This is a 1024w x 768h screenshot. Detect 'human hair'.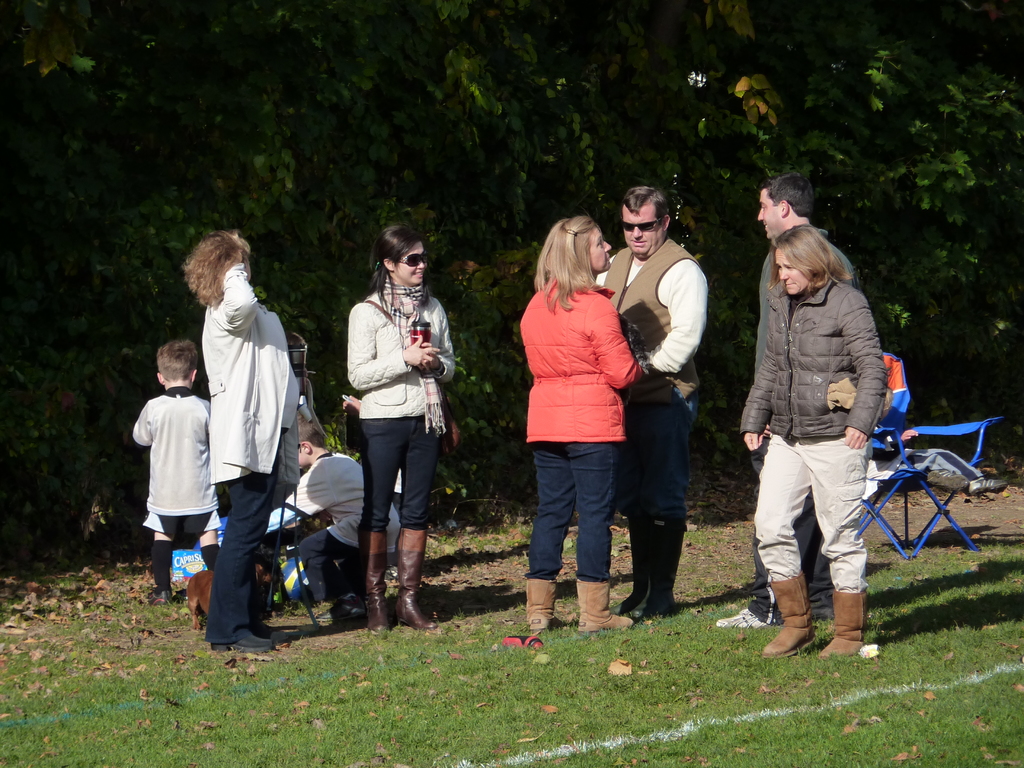
[369,222,424,316].
